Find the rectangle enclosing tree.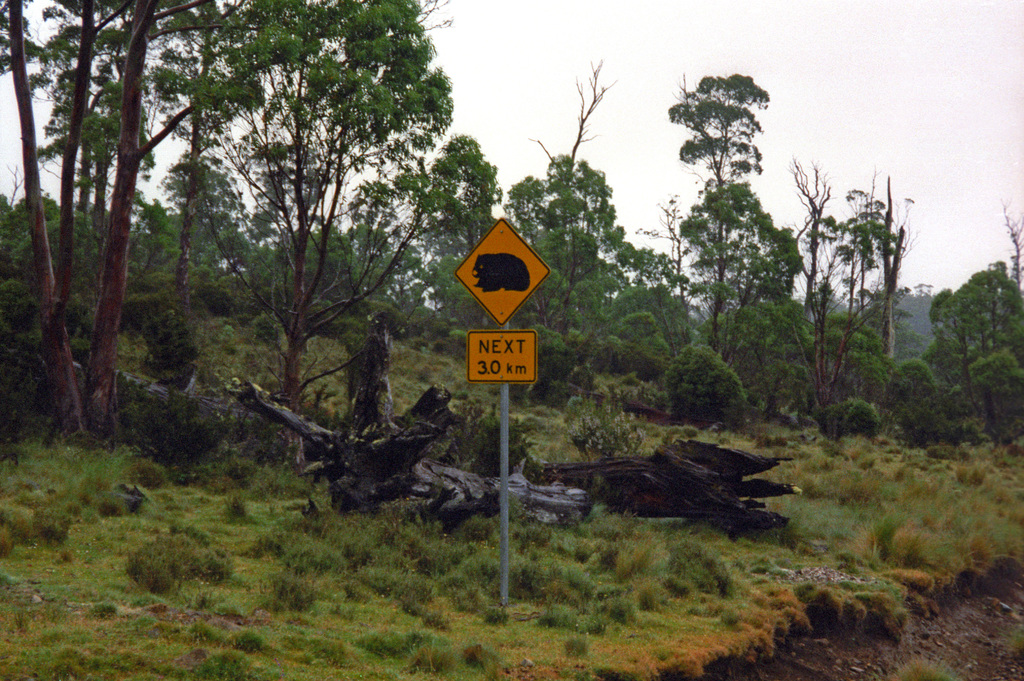
109/0/456/518.
